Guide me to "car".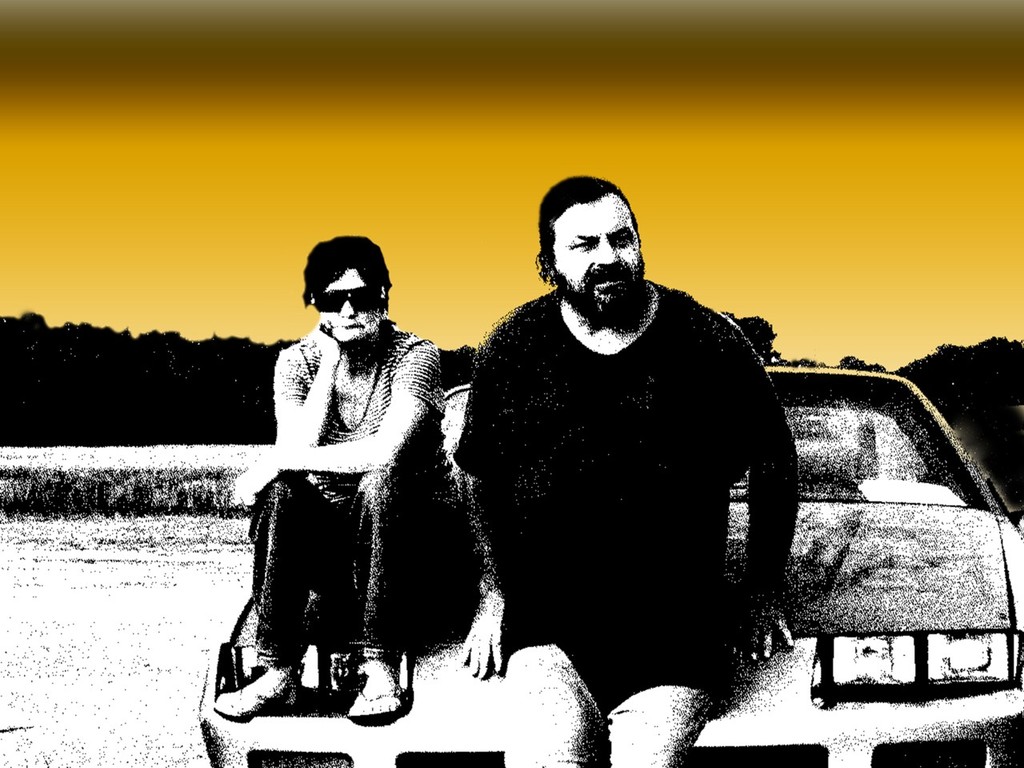
Guidance: (left=200, top=364, right=1023, bottom=767).
